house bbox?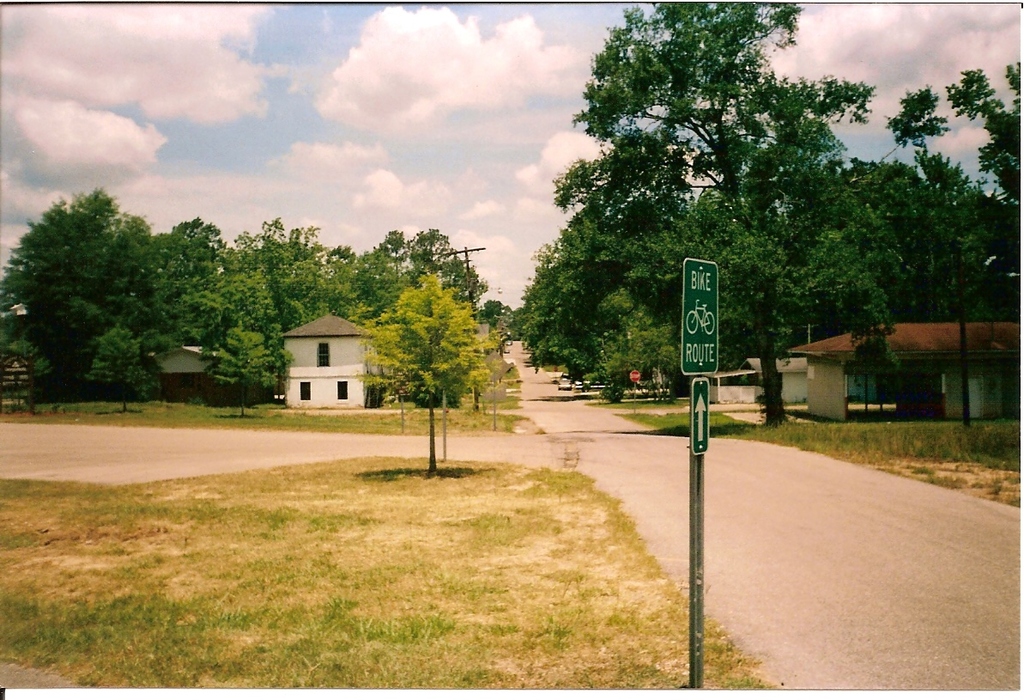
282,304,387,413
